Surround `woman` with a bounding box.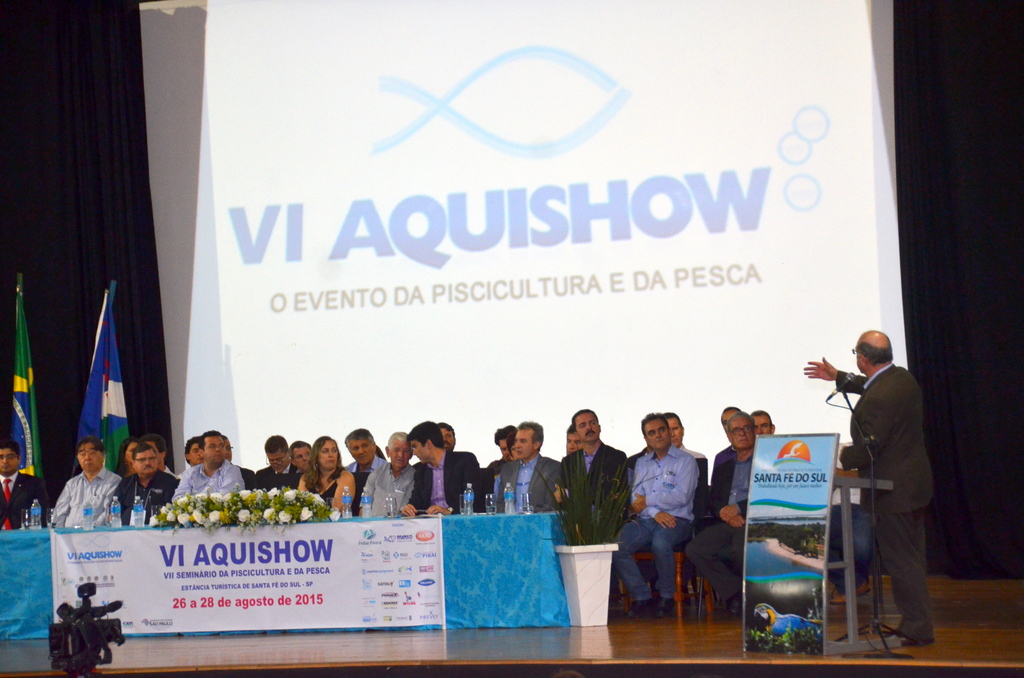
bbox(114, 435, 138, 470).
